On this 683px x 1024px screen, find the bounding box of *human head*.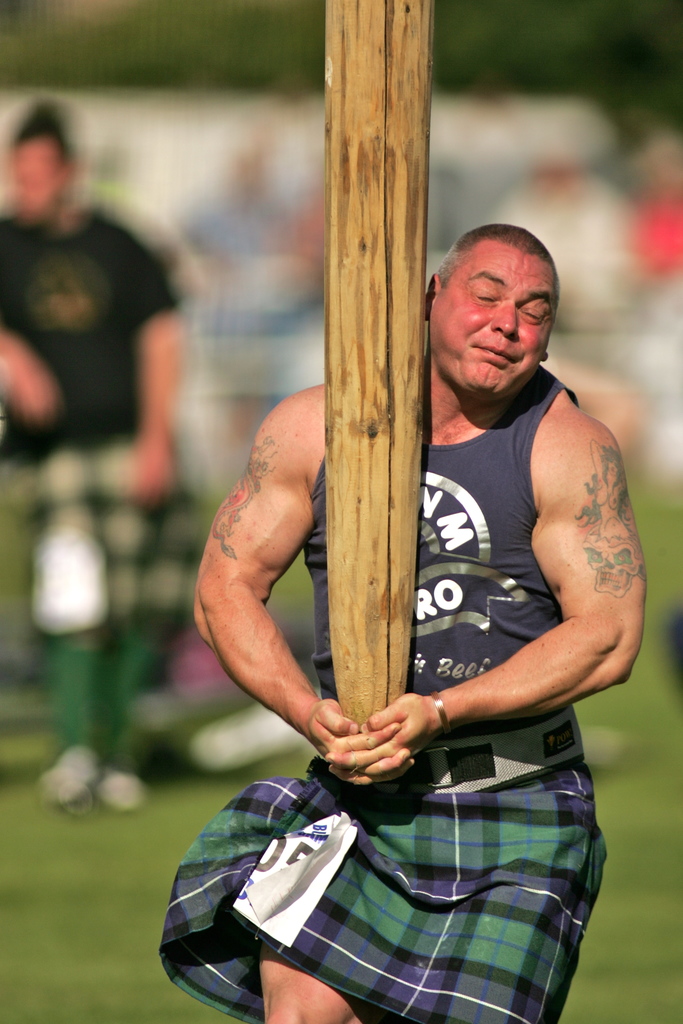
Bounding box: <region>443, 219, 573, 396</region>.
